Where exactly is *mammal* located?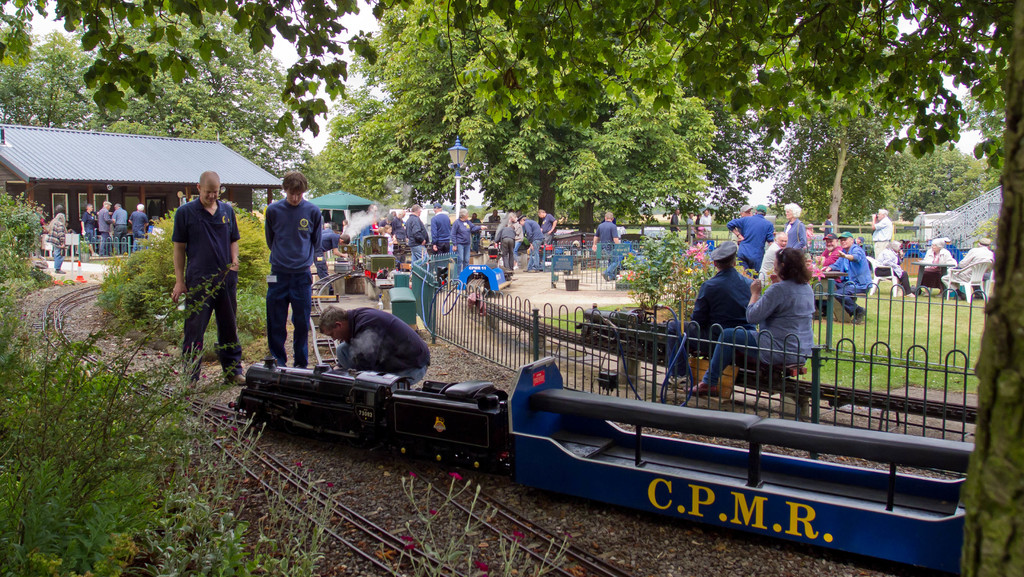
Its bounding box is 873,240,915,299.
